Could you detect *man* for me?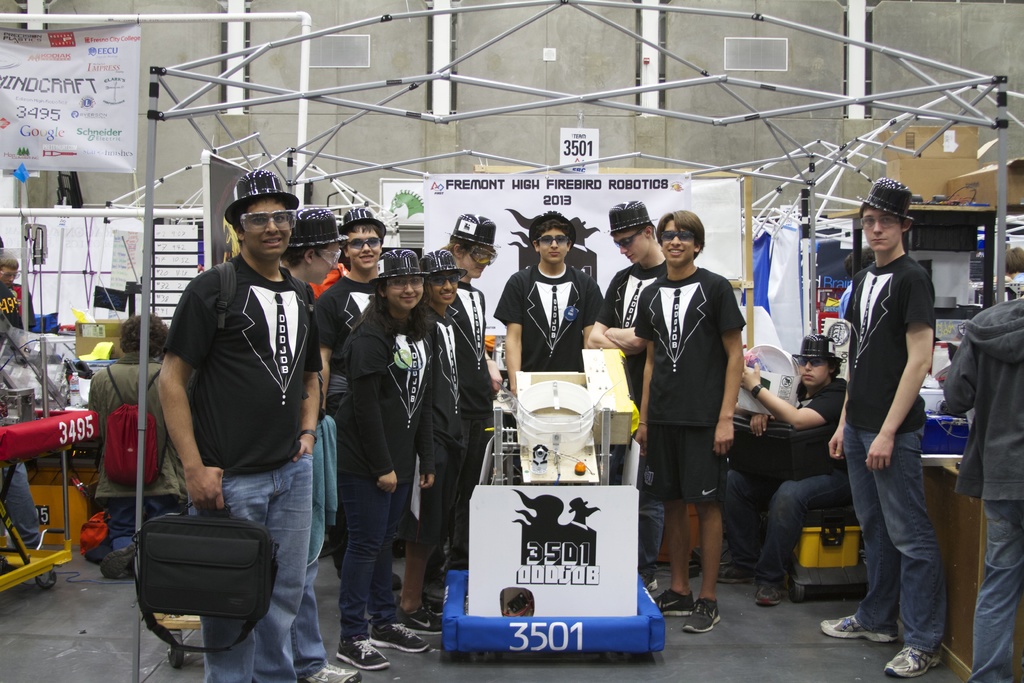
Detection result: 319/217/394/422.
